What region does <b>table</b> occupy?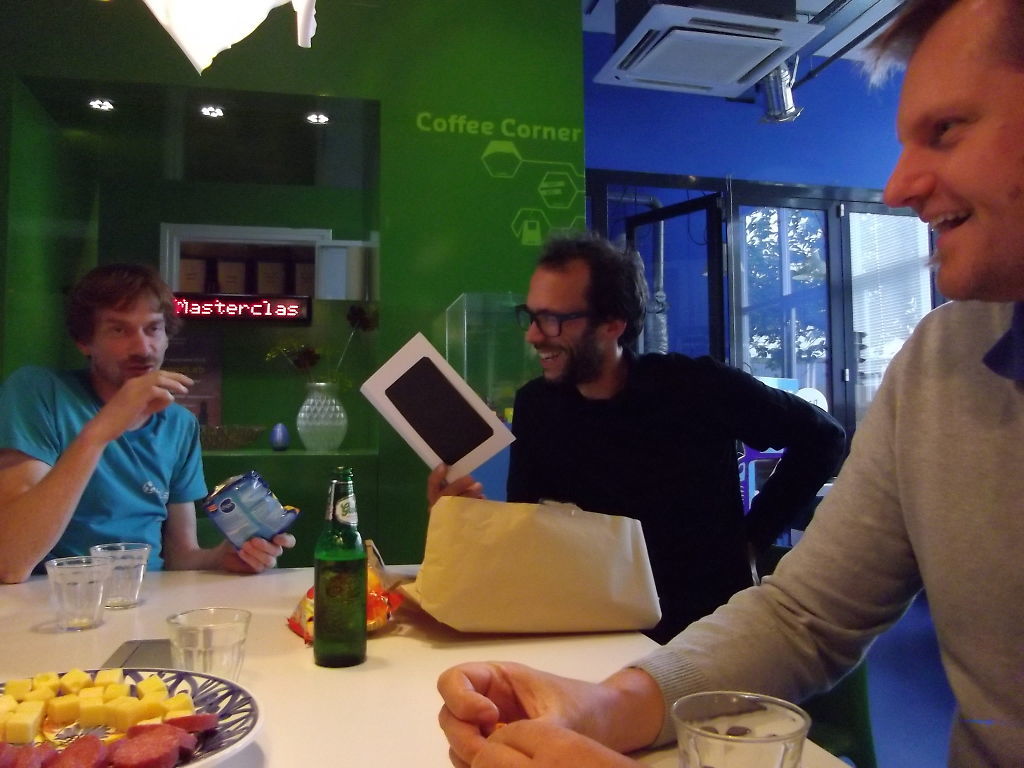
pyautogui.locateOnScreen(0, 529, 718, 767).
